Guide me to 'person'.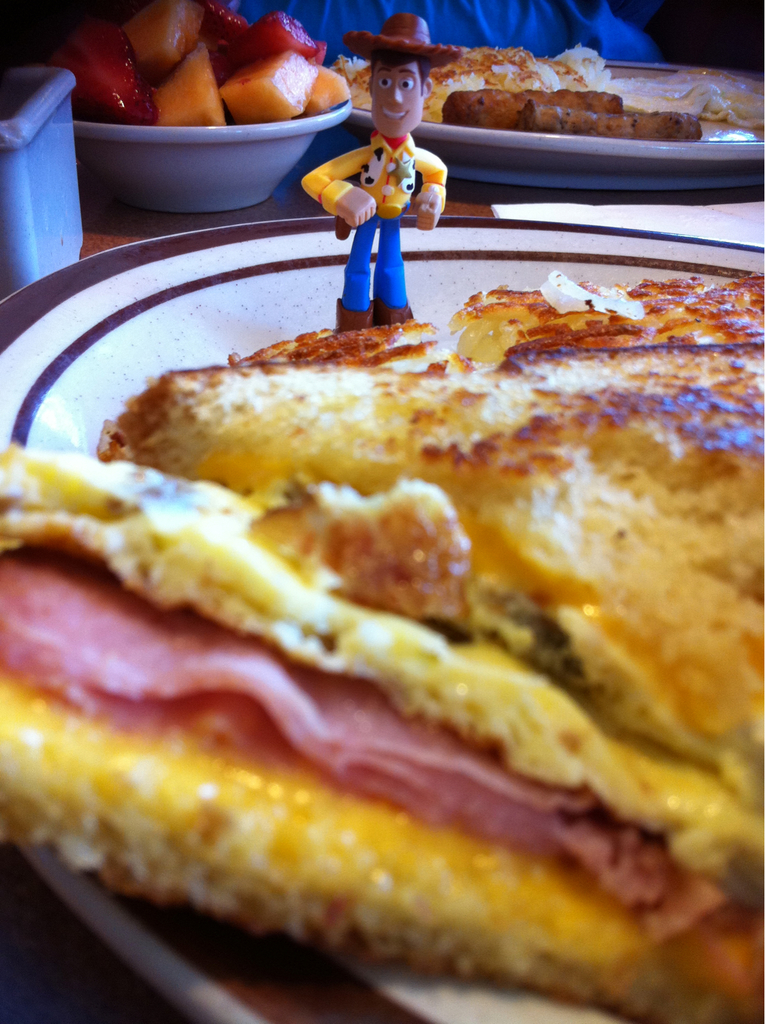
Guidance: x1=309, y1=97, x2=446, y2=307.
